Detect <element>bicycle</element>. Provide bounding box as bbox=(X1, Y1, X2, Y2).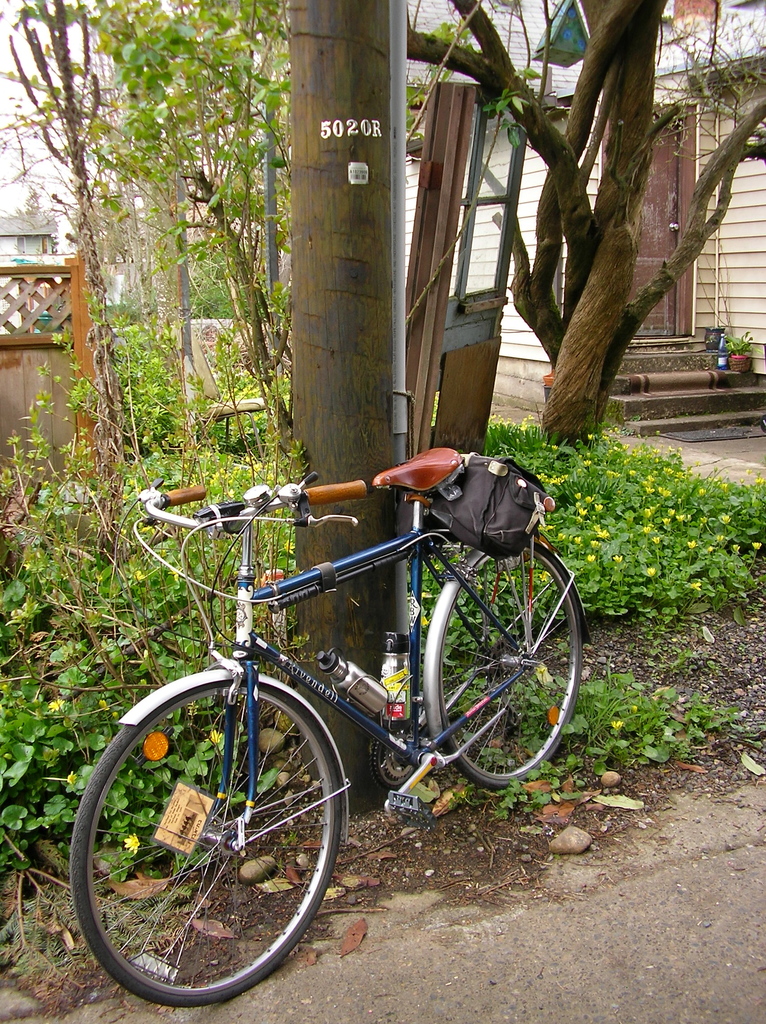
bbox=(76, 437, 587, 979).
